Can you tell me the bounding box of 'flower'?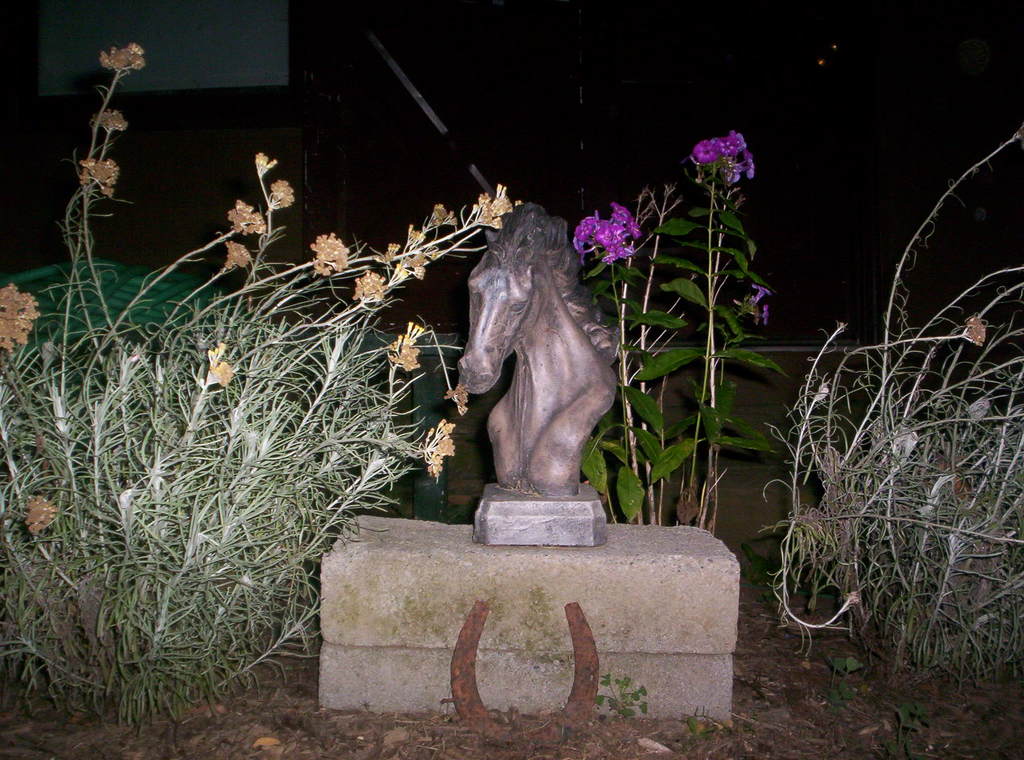
(left=711, top=132, right=739, bottom=157).
